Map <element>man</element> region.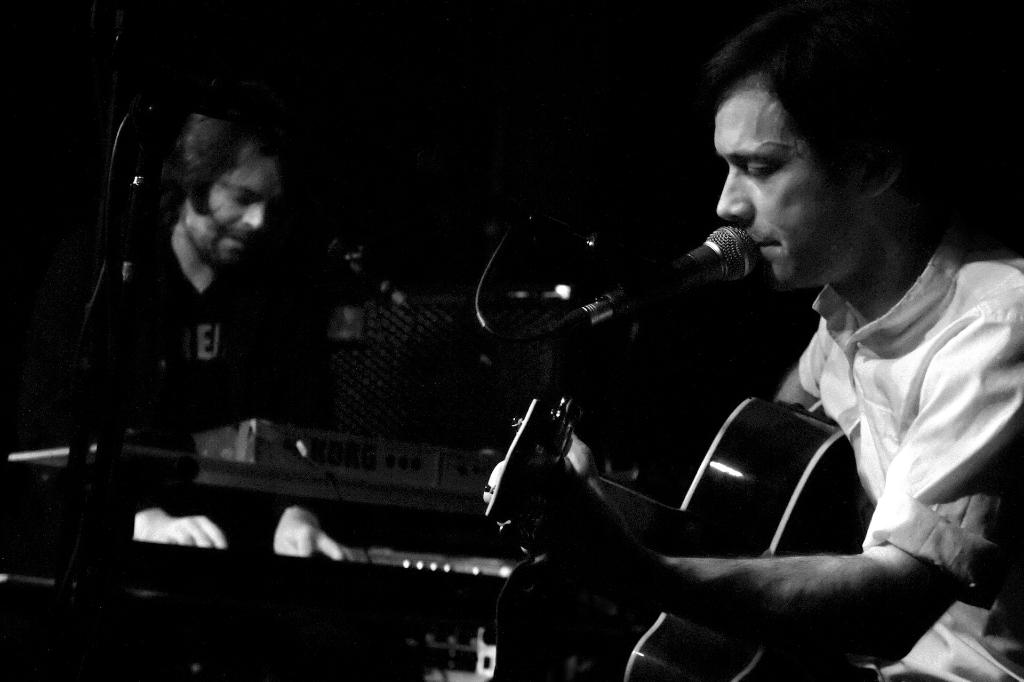
Mapped to 480:3:1023:681.
